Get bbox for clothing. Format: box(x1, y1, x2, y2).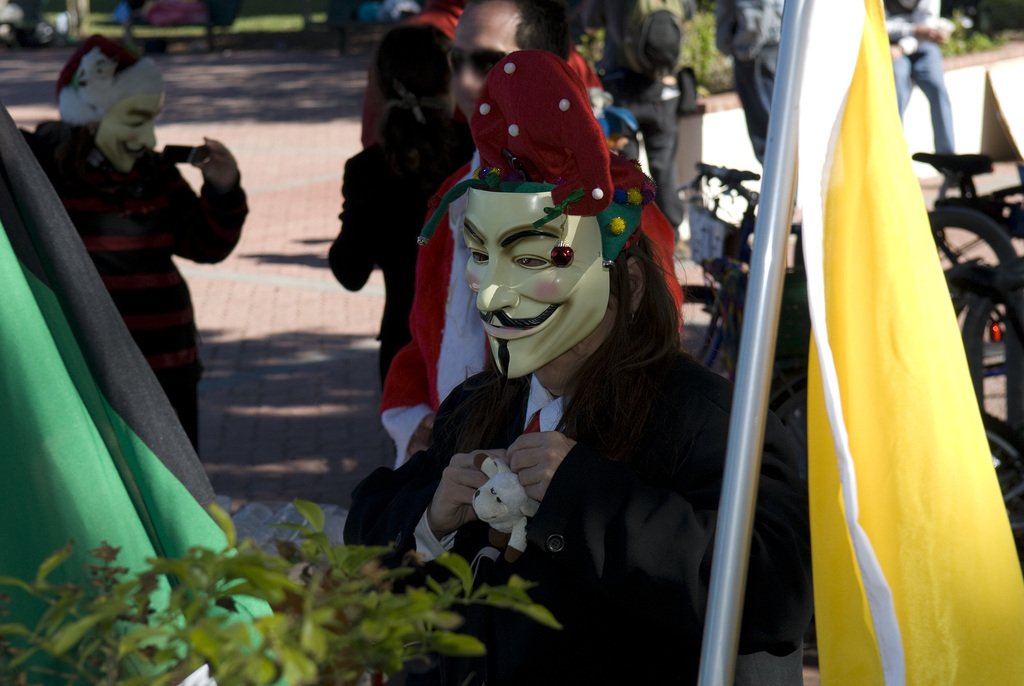
box(884, 0, 951, 154).
